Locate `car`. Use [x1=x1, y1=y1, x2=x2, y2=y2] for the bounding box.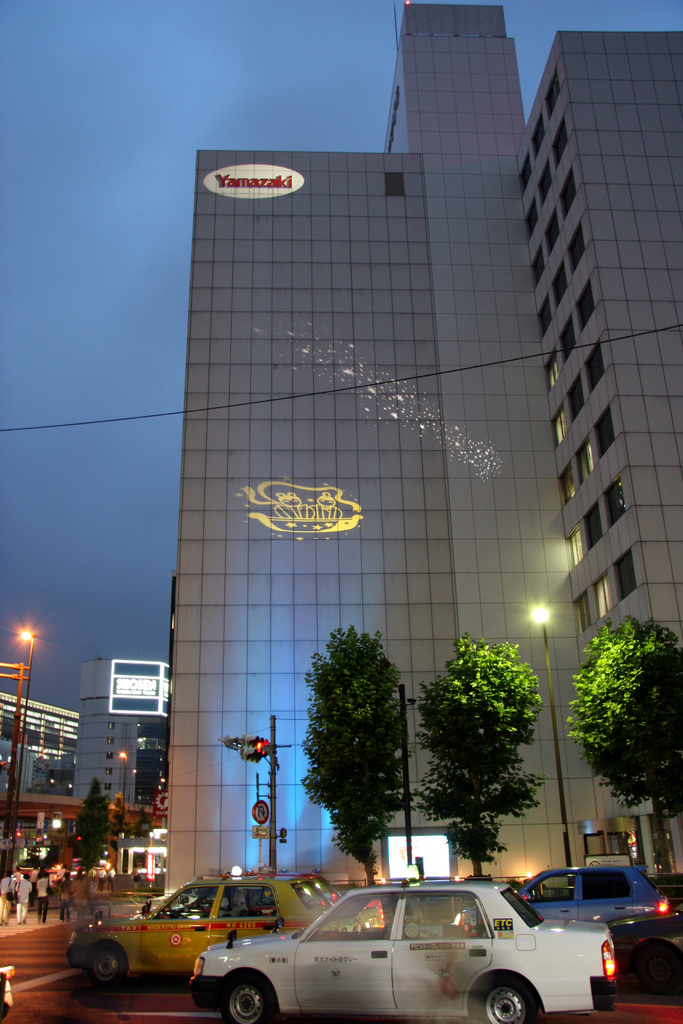
[x1=195, y1=876, x2=619, y2=1023].
